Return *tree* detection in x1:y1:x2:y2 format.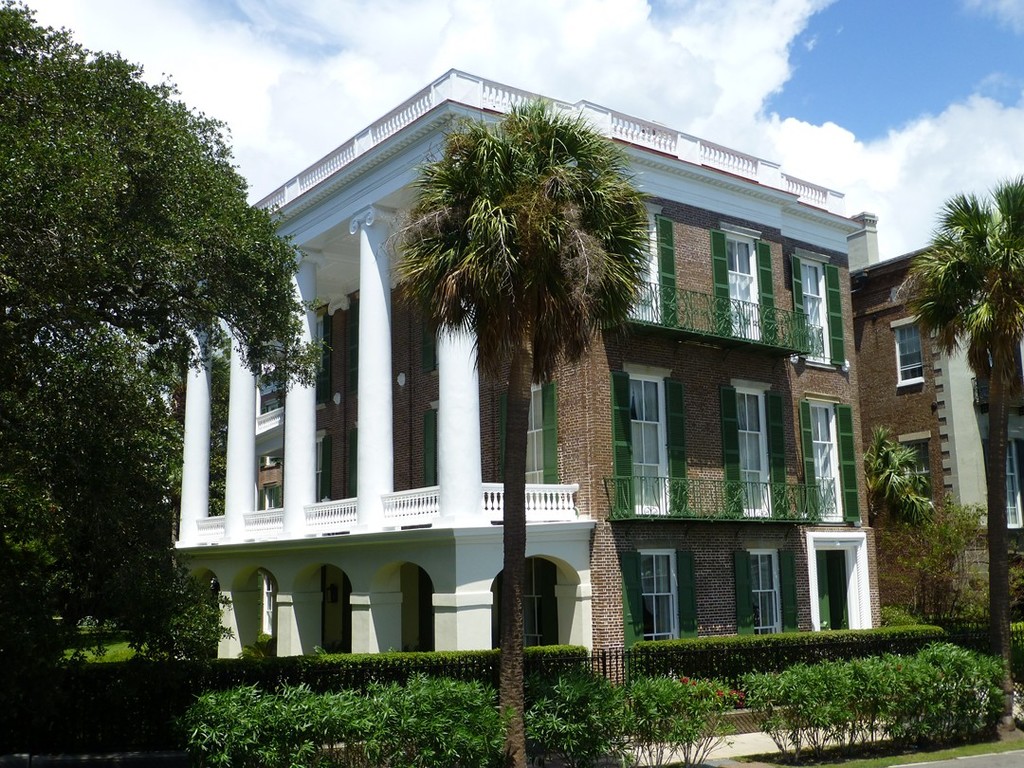
884:169:1023:737.
